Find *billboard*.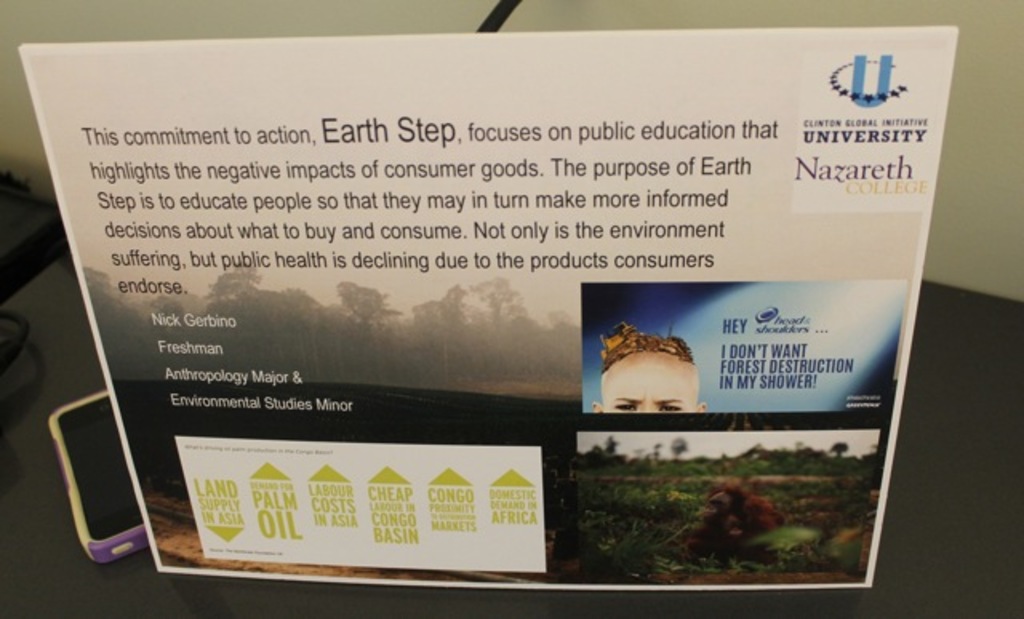
[40, 37, 915, 577].
